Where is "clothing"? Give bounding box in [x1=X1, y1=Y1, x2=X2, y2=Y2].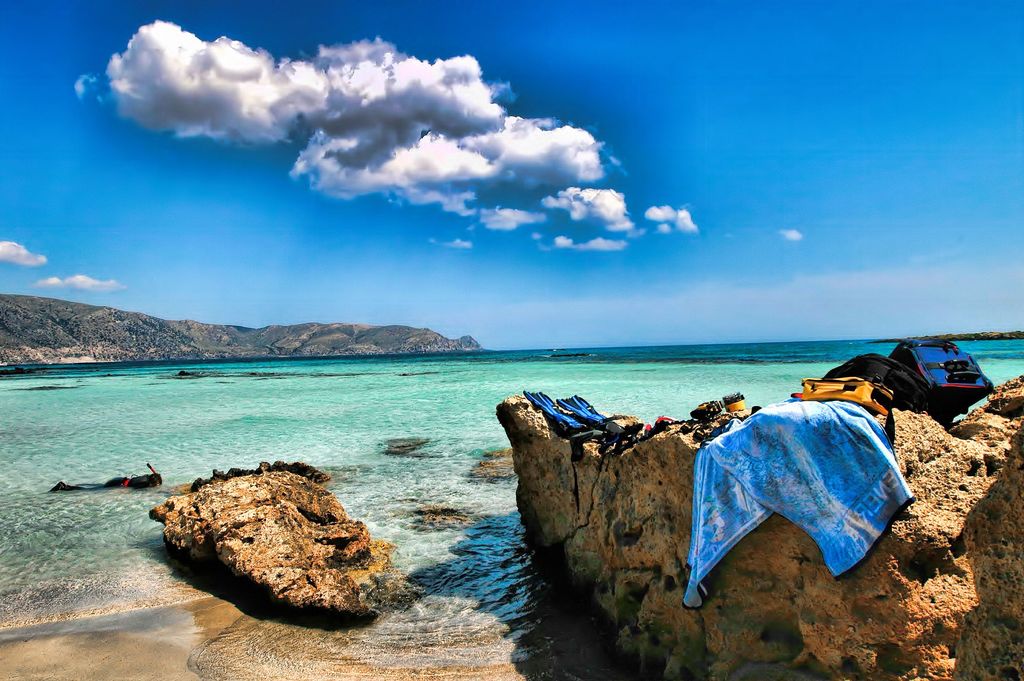
[x1=682, y1=397, x2=911, y2=608].
